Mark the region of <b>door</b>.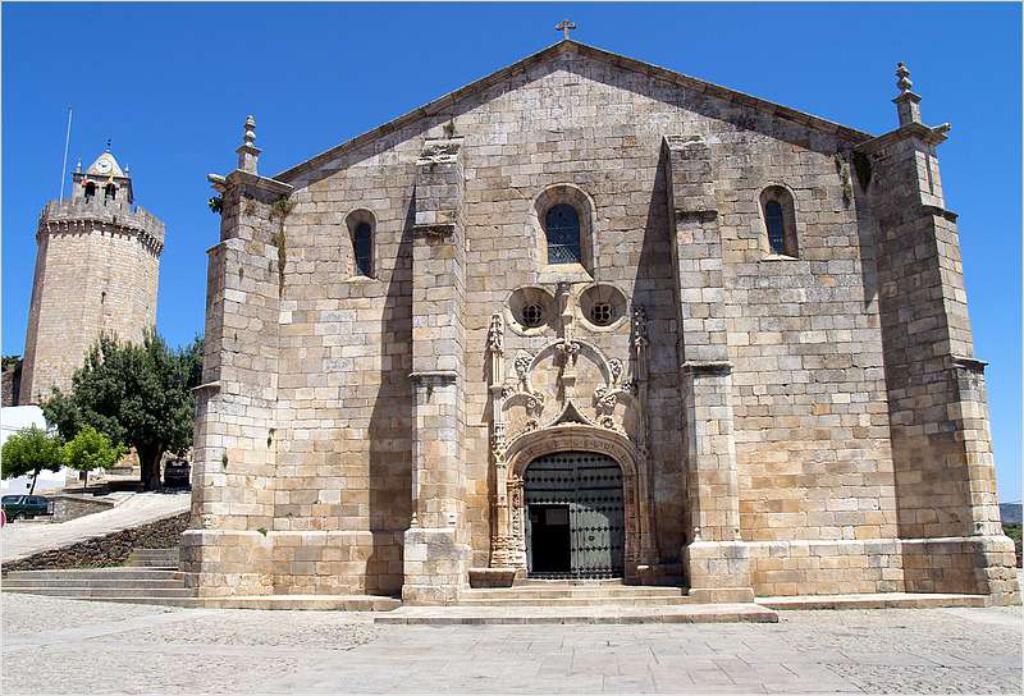
Region: 515:444:632:592.
